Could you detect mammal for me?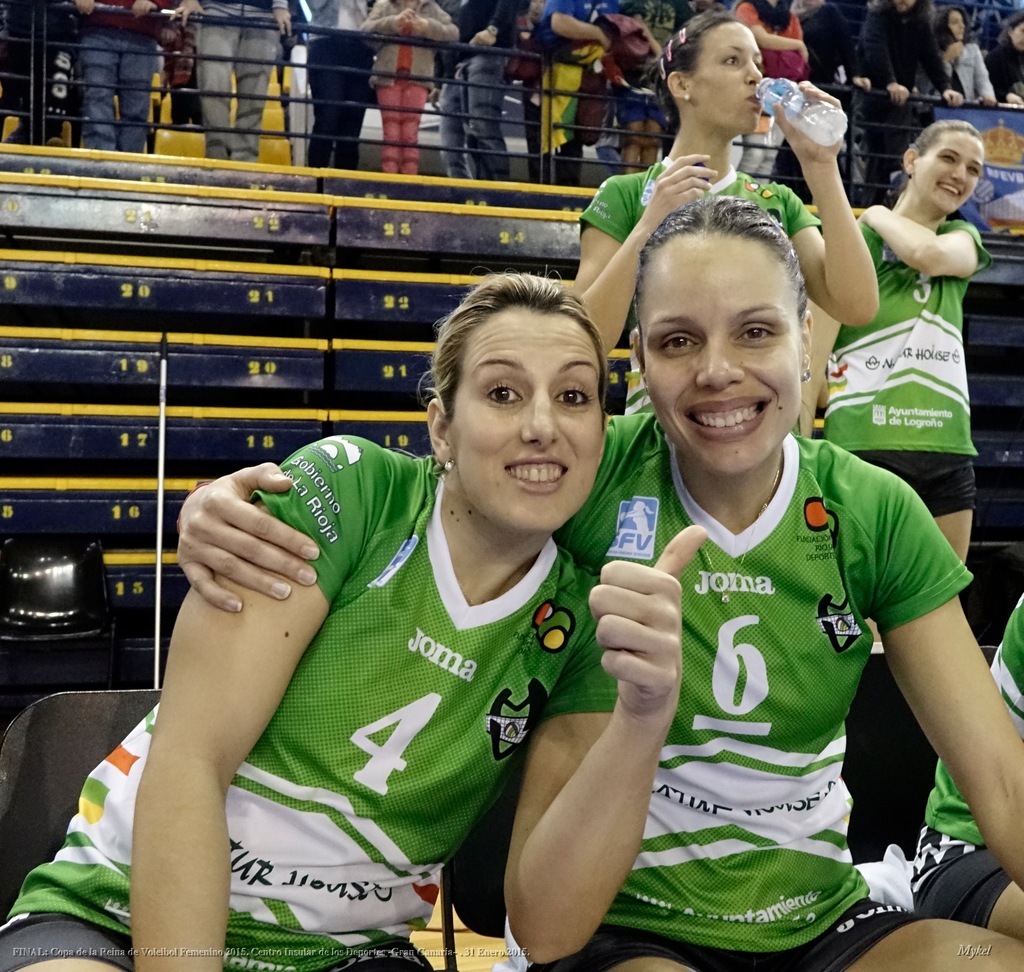
Detection result: (798, 117, 995, 649).
